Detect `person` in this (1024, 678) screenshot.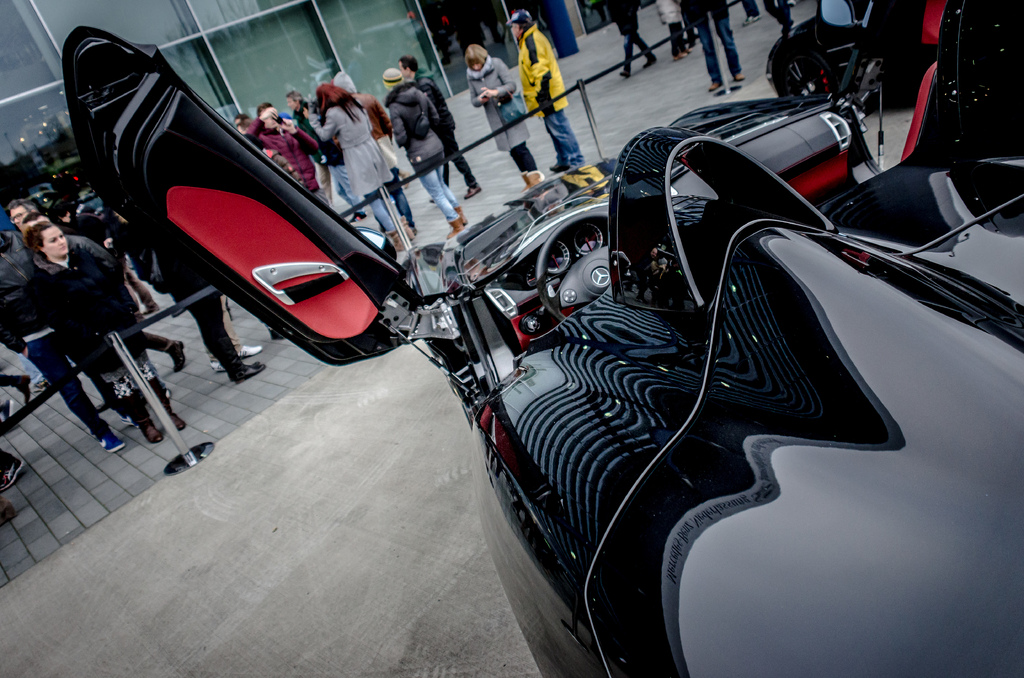
Detection: (x1=284, y1=63, x2=384, y2=221).
